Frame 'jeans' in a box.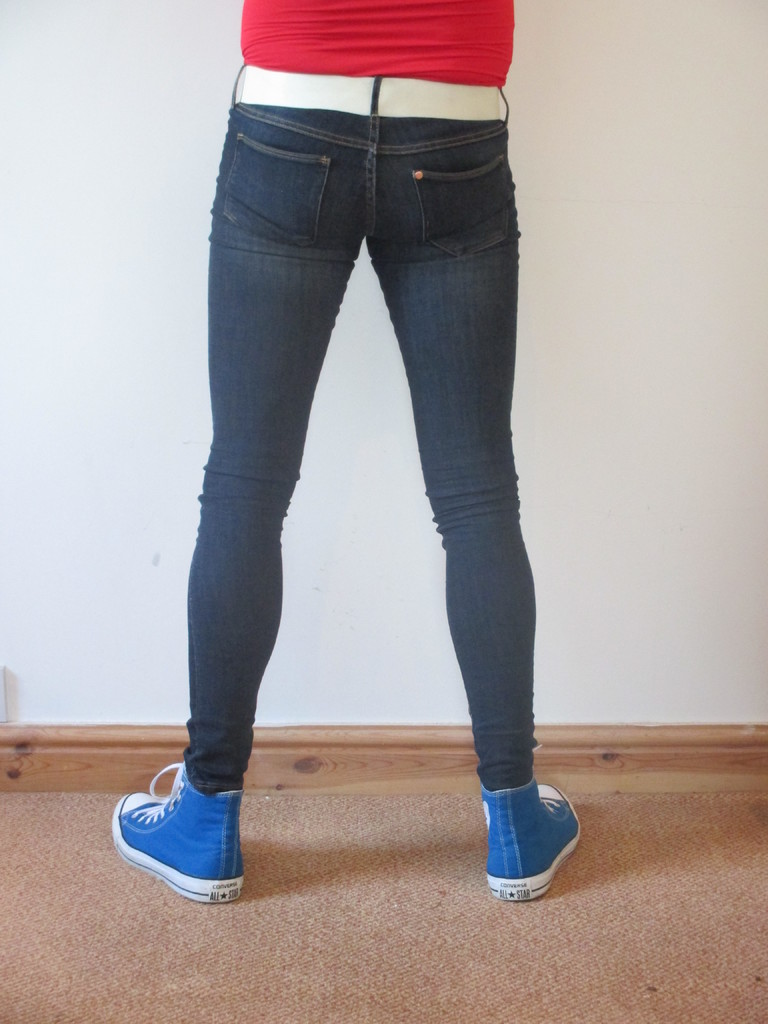
bbox=(171, 63, 540, 792).
